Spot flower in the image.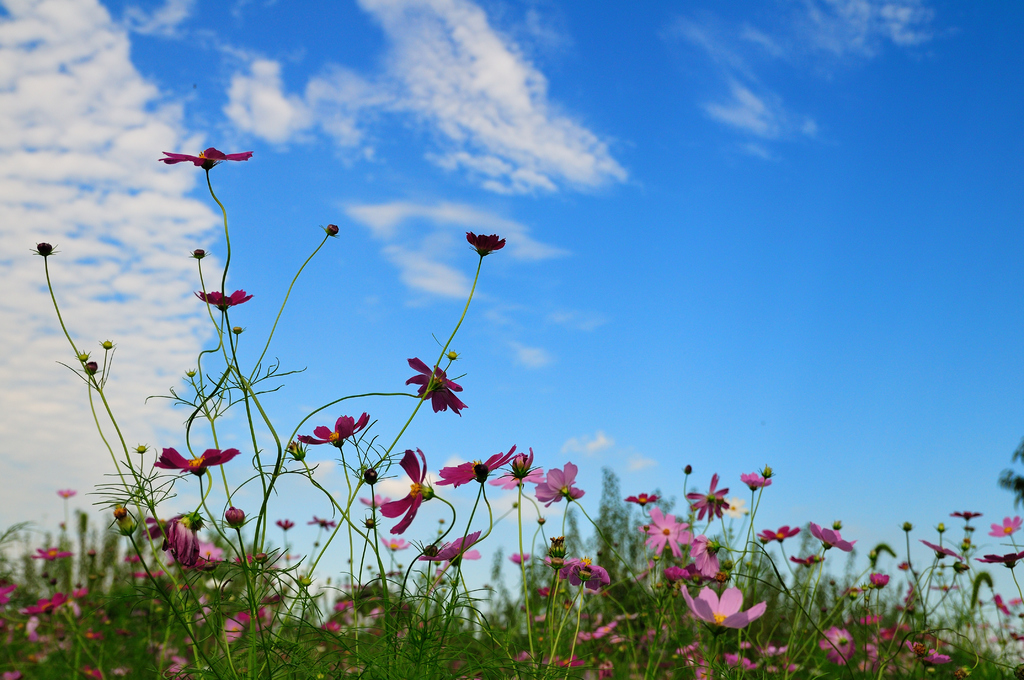
flower found at select_region(953, 509, 986, 515).
